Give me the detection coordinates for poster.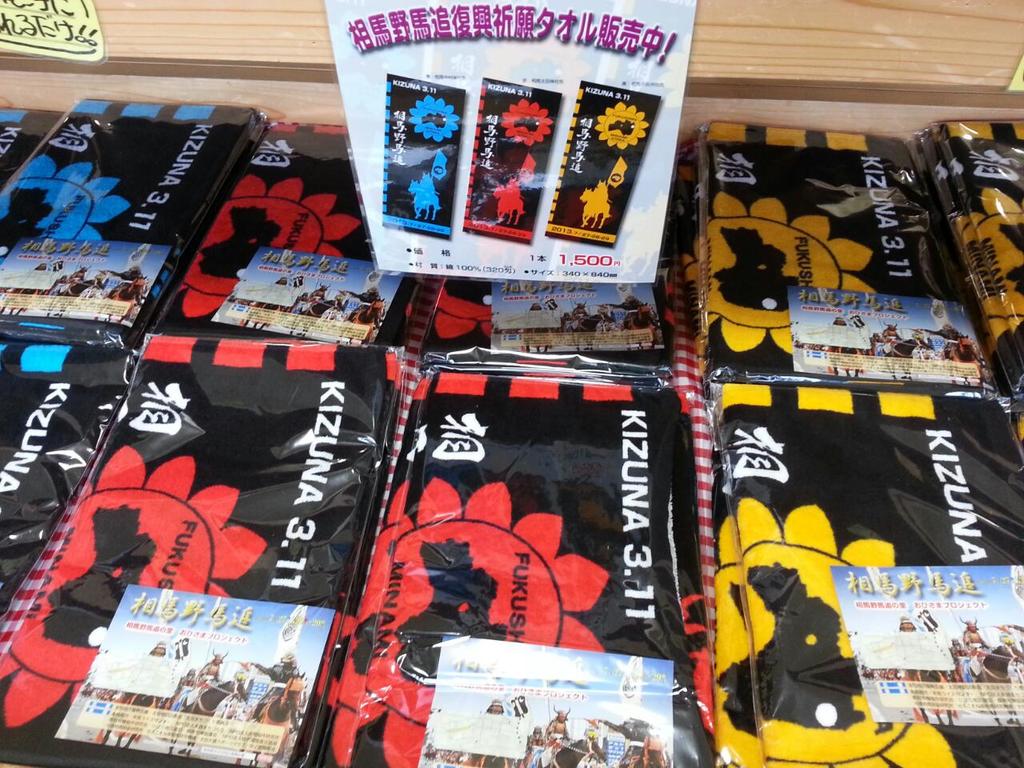
BBox(210, 248, 406, 346).
